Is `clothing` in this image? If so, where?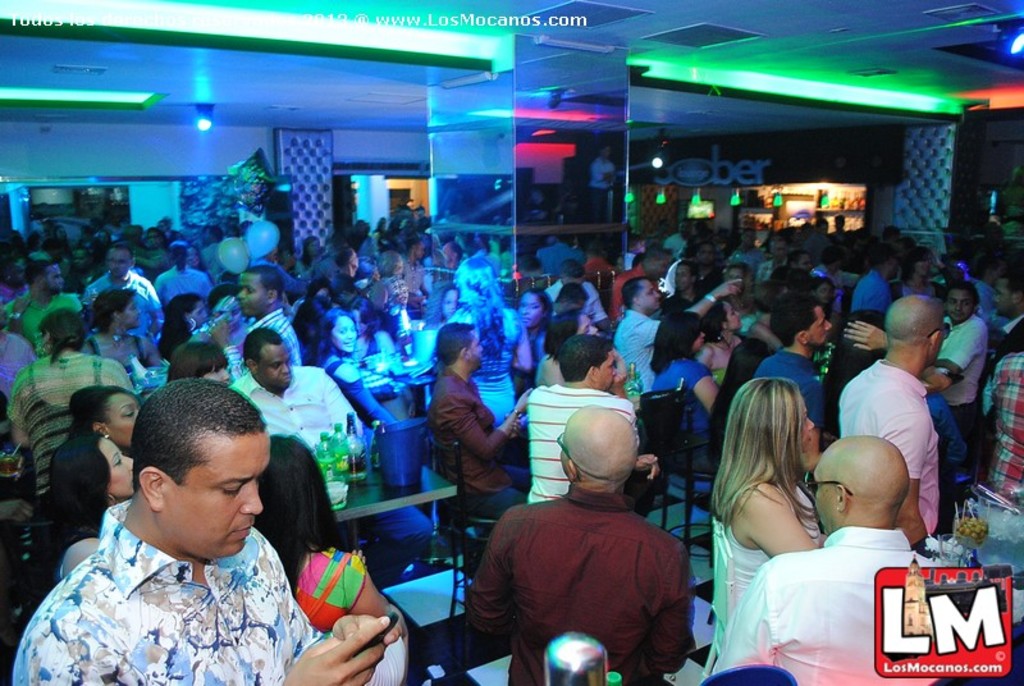
Yes, at [left=0, top=328, right=32, bottom=387].
